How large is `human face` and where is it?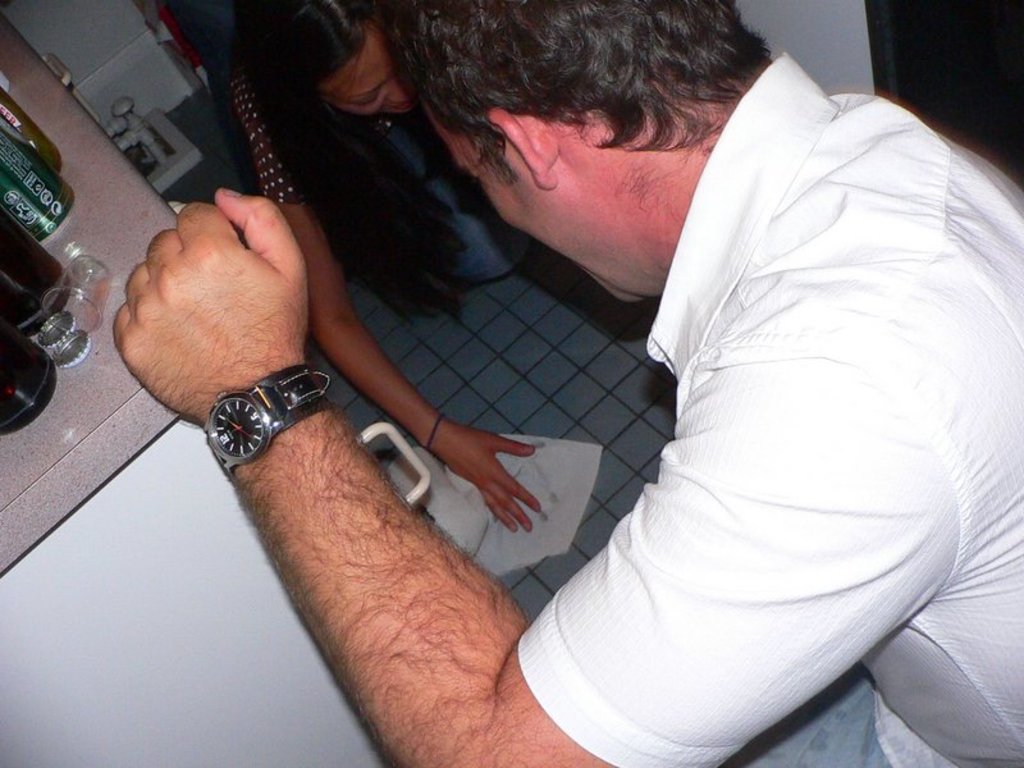
Bounding box: 434 105 645 303.
